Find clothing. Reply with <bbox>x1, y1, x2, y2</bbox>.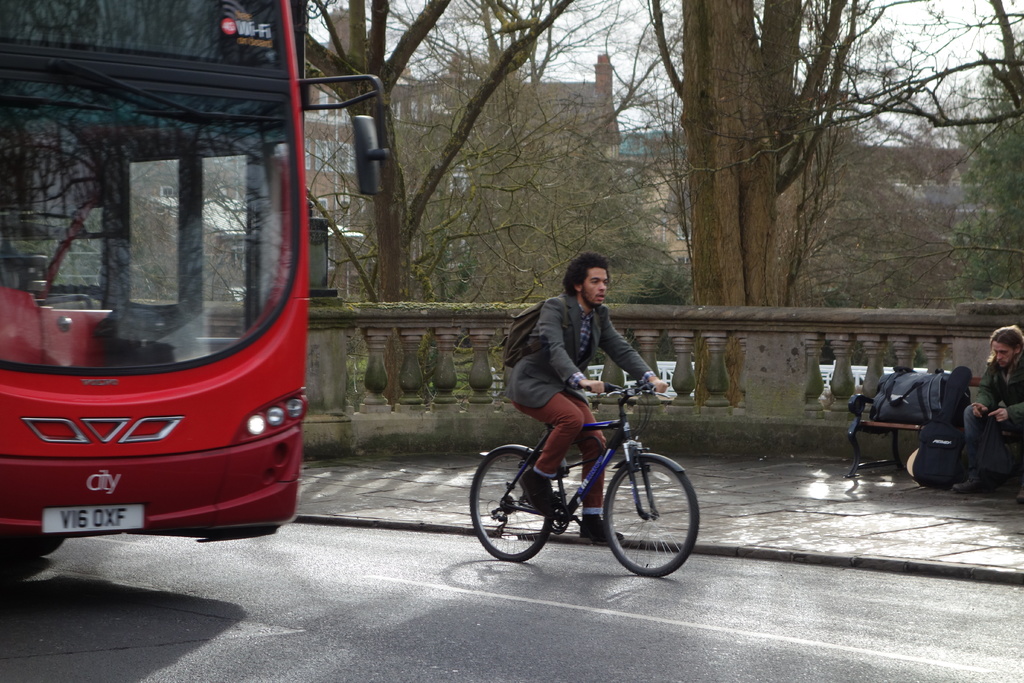
<bbox>502, 286, 662, 522</bbox>.
